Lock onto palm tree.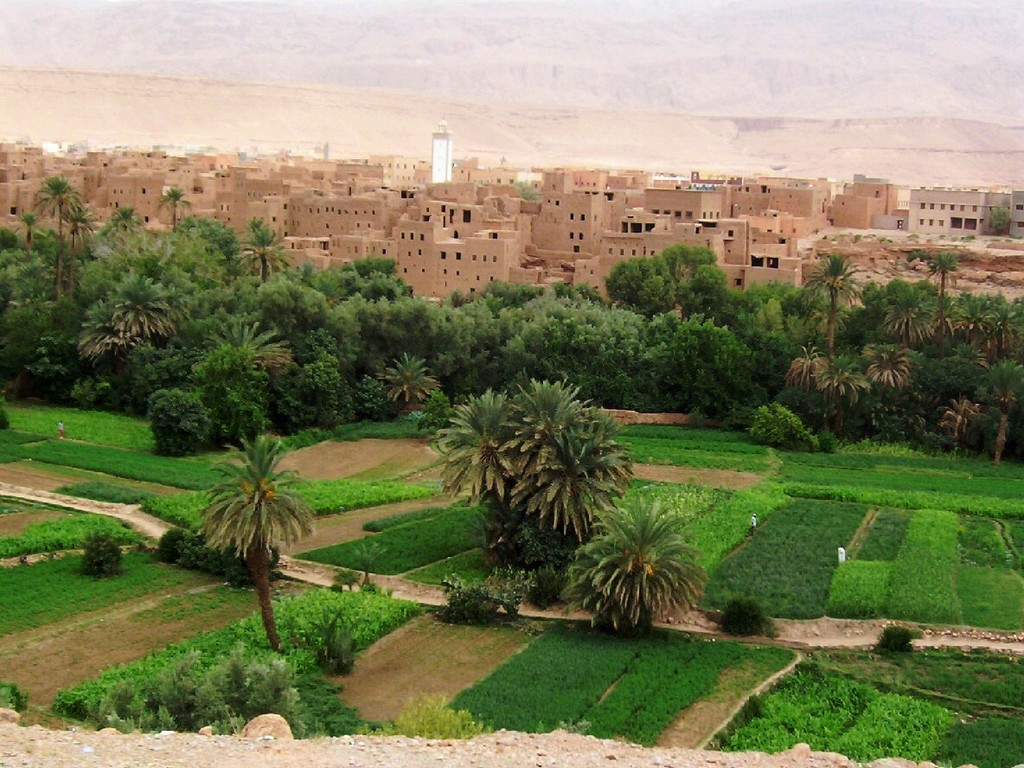
Locked: bbox=(431, 389, 519, 538).
